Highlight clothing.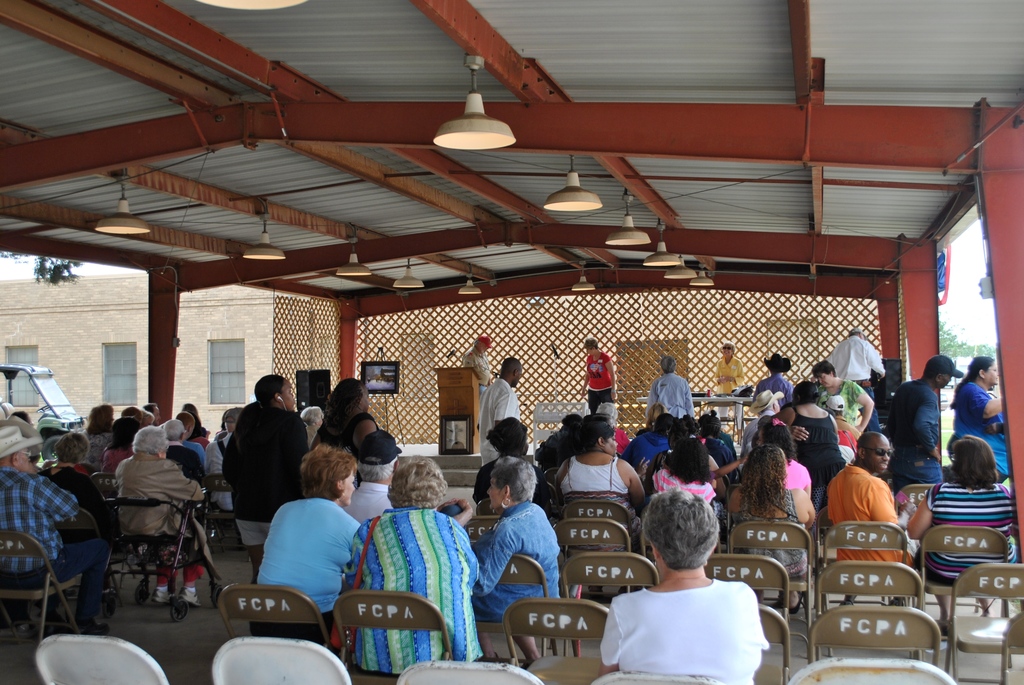
Highlighted region: 313,405,378,459.
